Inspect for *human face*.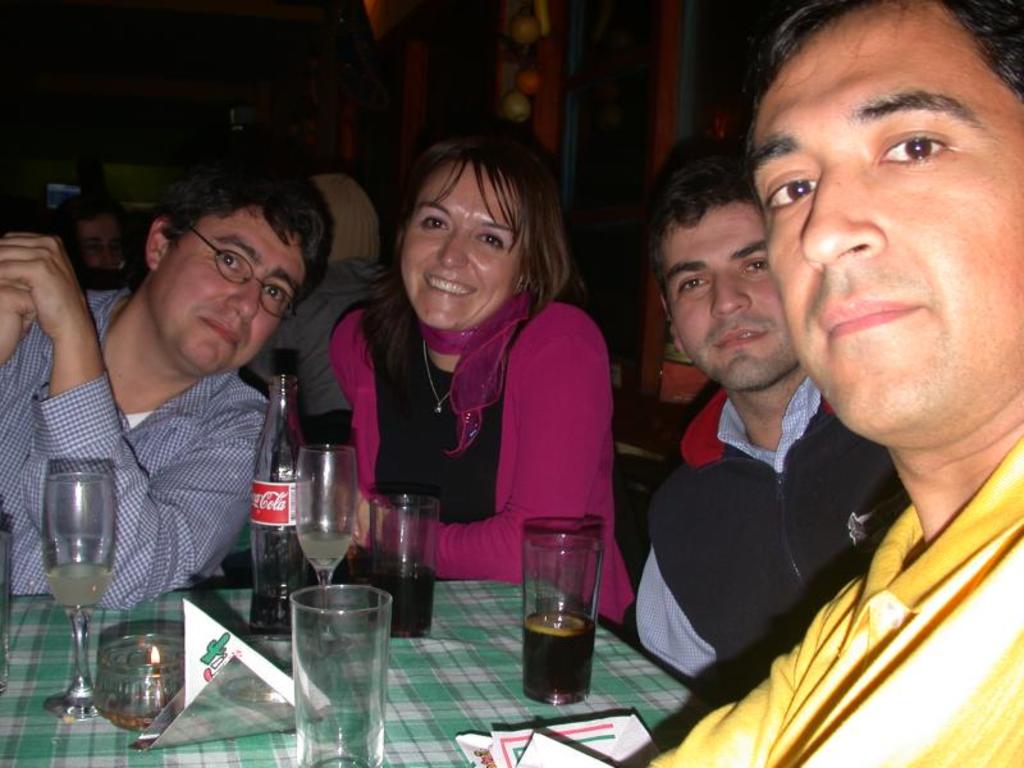
Inspection: bbox=[751, 0, 1023, 448].
